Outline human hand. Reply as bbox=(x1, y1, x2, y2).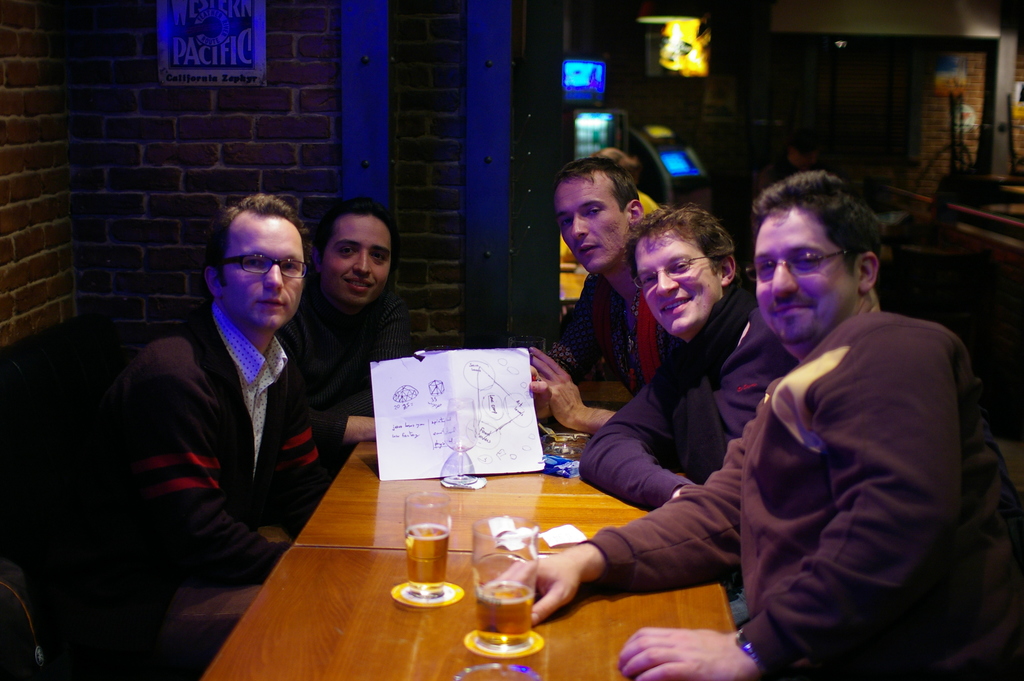
bbox=(520, 546, 621, 621).
